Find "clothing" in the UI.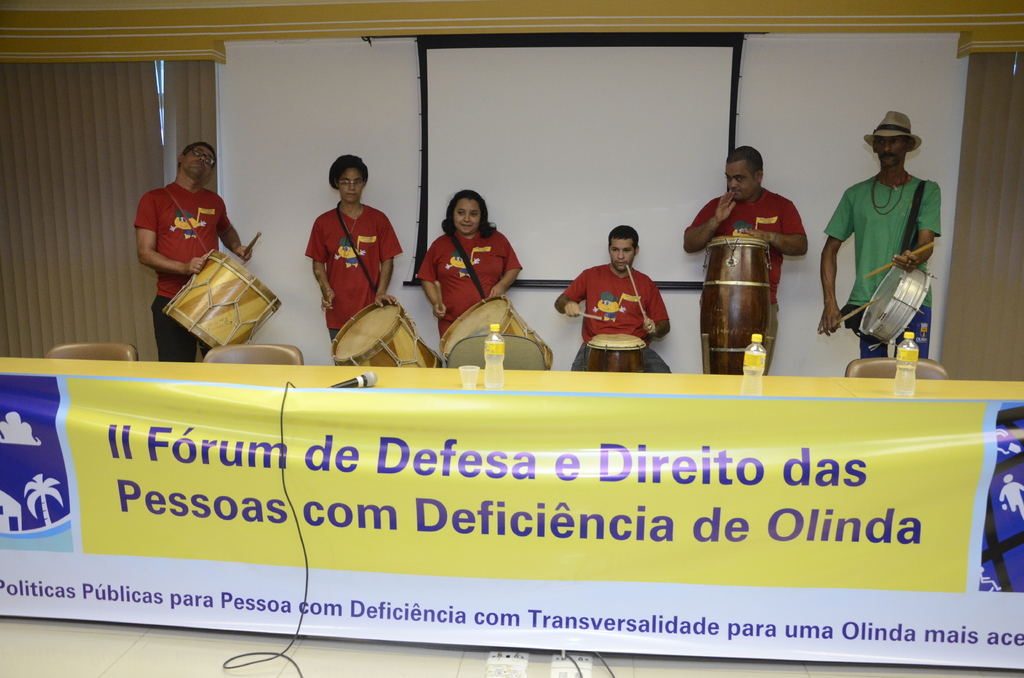
UI element at l=572, t=246, r=664, b=355.
